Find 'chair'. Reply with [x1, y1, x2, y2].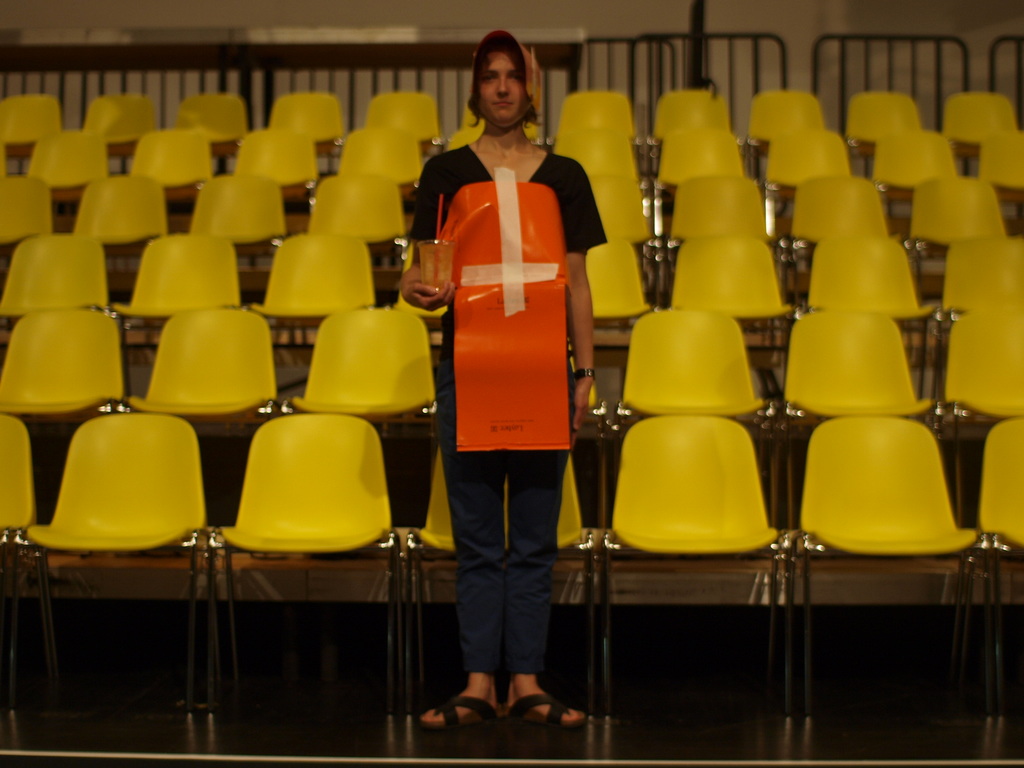
[672, 168, 769, 241].
